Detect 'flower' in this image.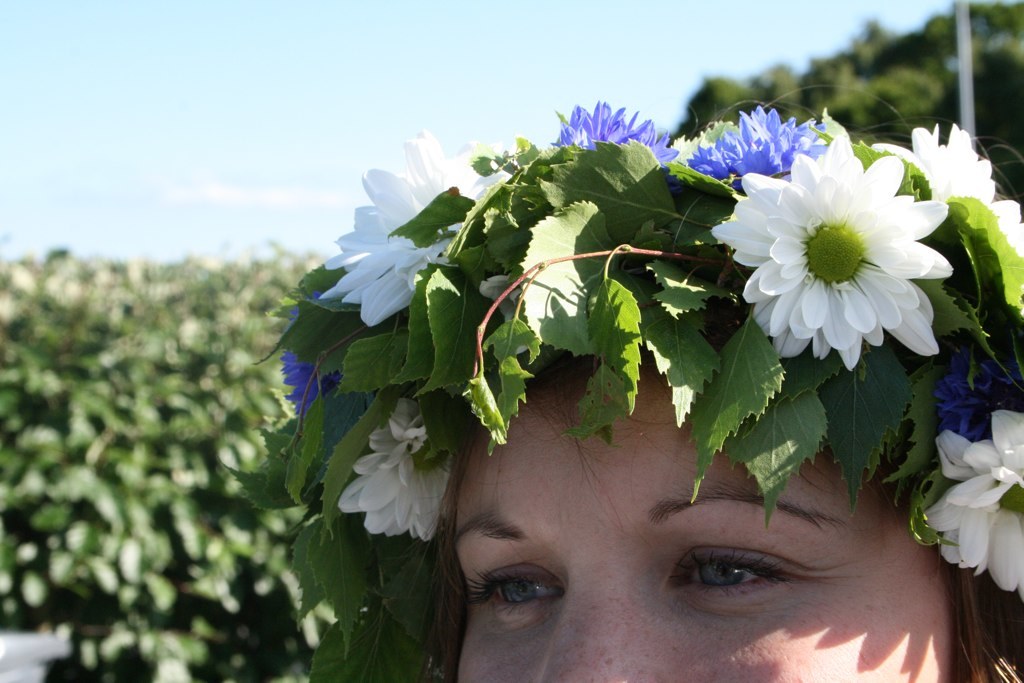
Detection: x1=315, y1=123, x2=503, y2=320.
